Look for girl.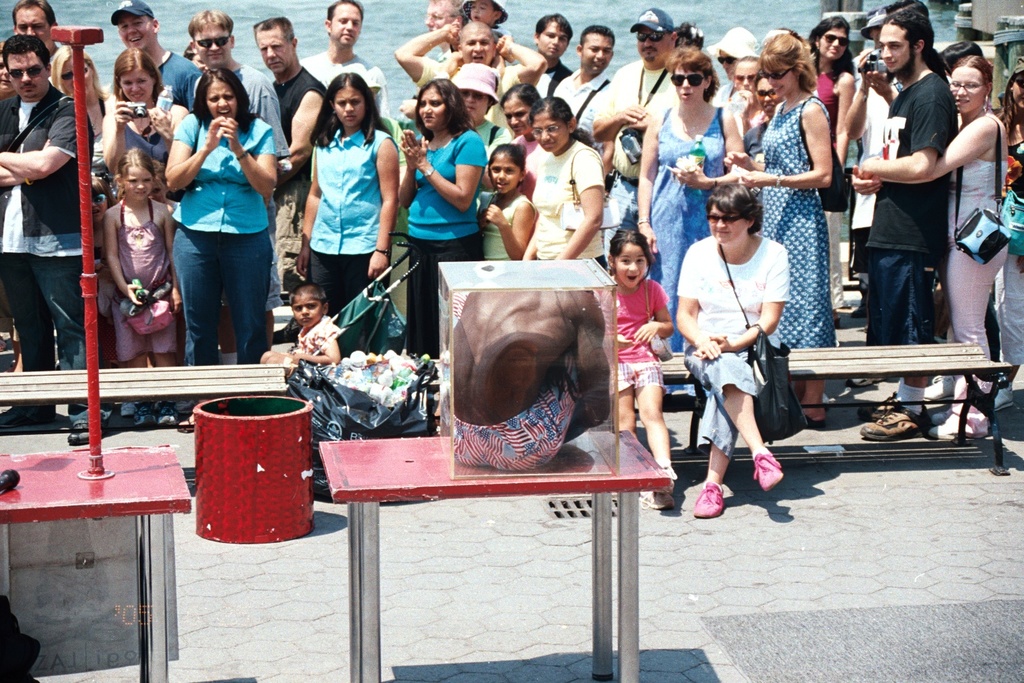
Found: pyautogui.locateOnScreen(102, 142, 183, 427).
